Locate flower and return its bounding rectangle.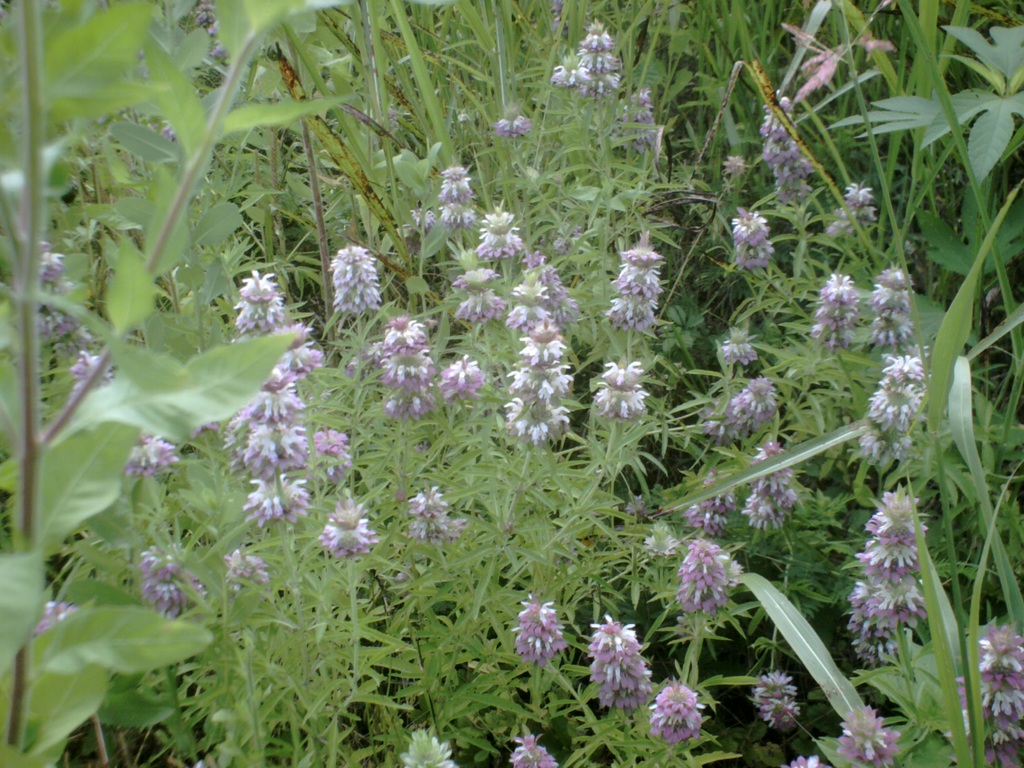
l=589, t=617, r=652, b=709.
